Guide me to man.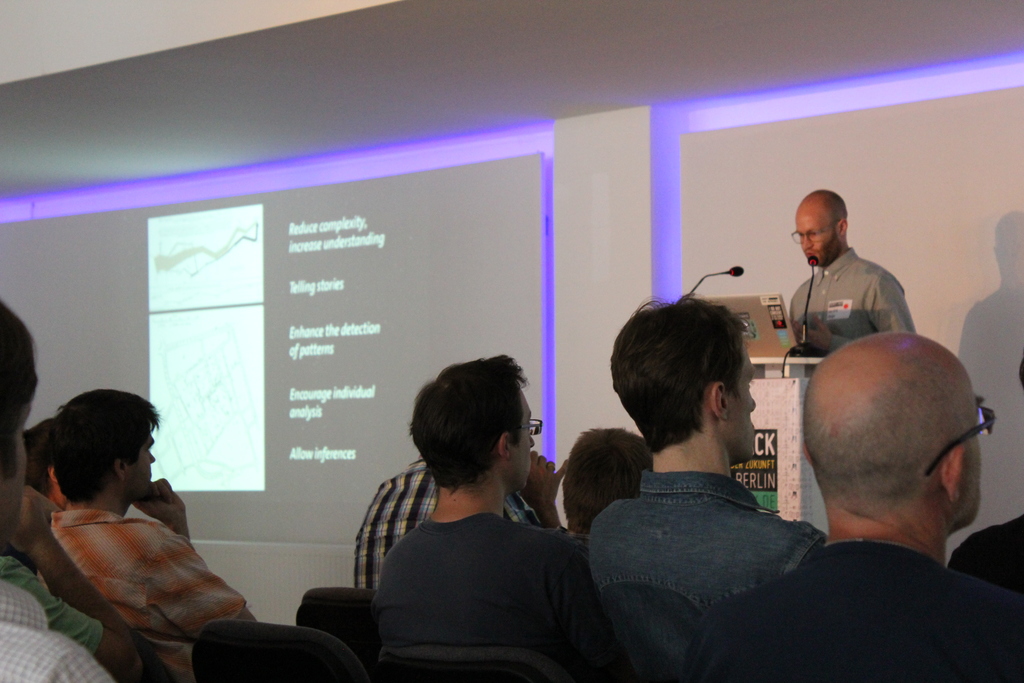
Guidance: l=704, t=332, r=1023, b=682.
